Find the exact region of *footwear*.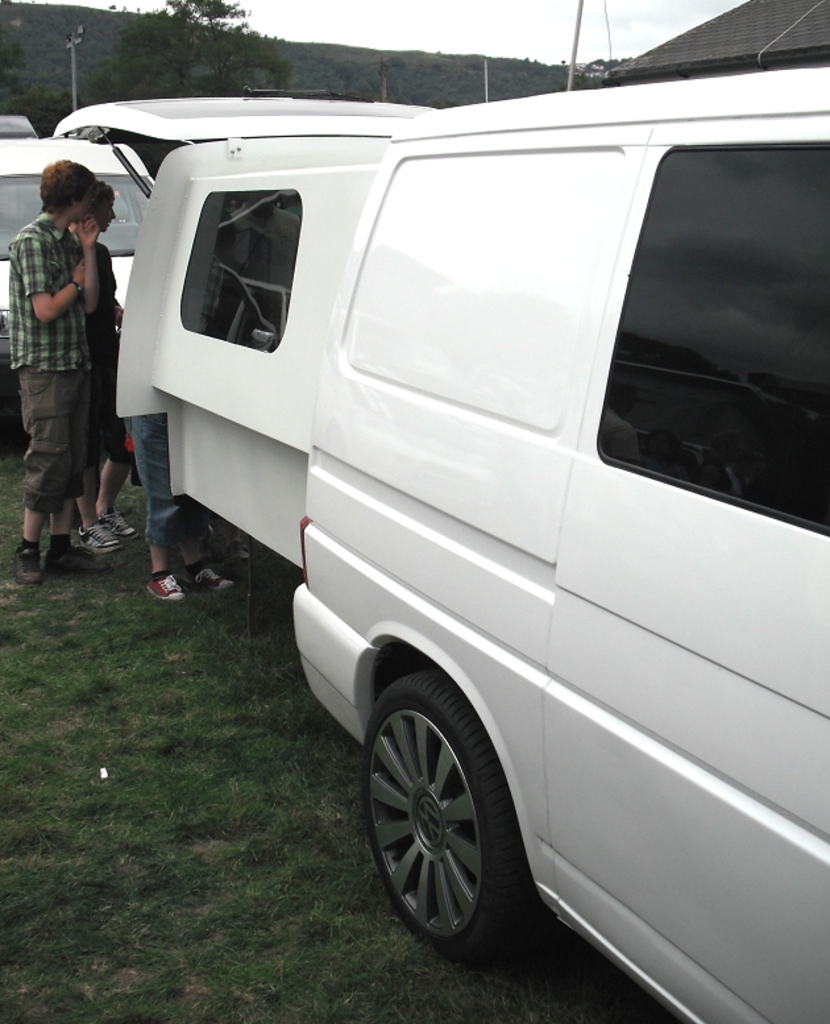
Exact region: Rect(186, 564, 227, 583).
